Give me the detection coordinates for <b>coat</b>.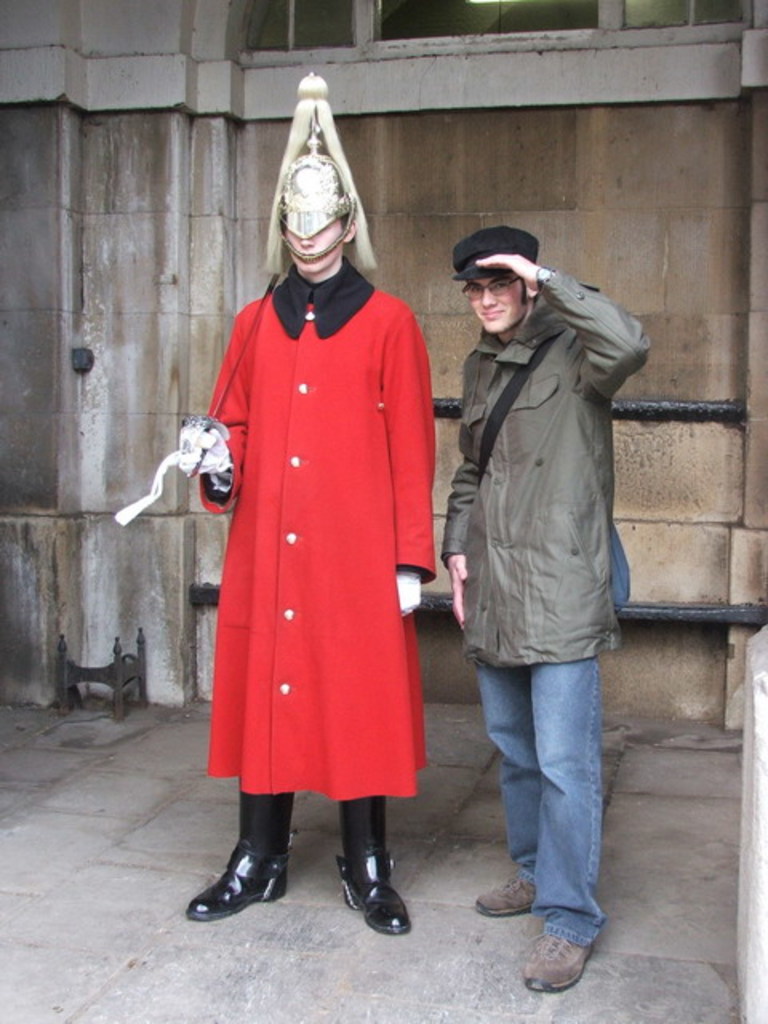
bbox(194, 232, 448, 845).
